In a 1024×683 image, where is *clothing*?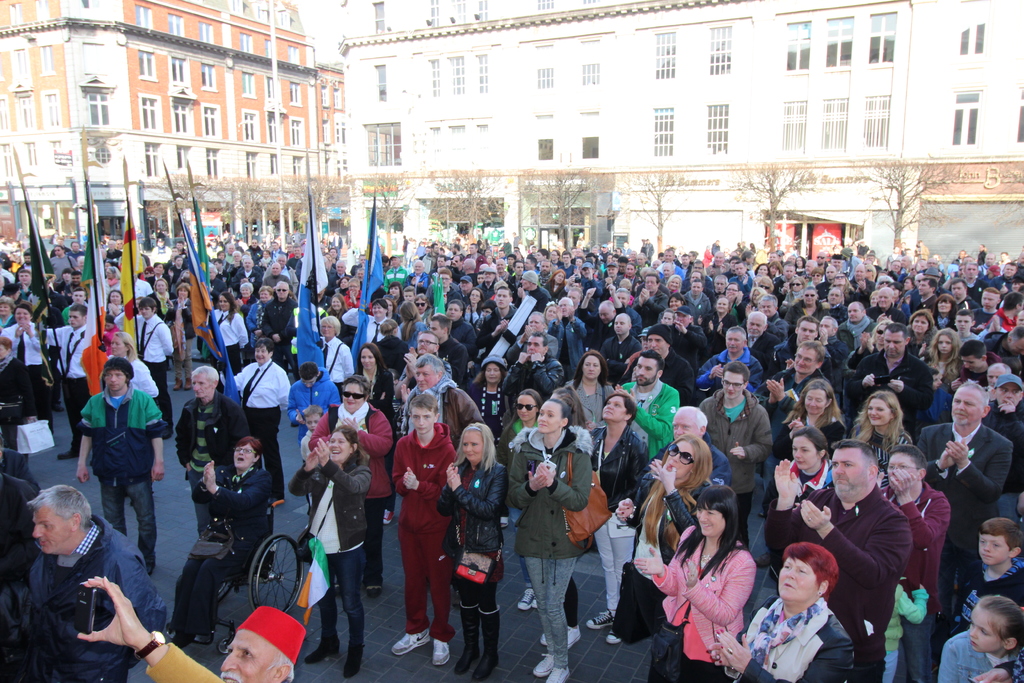
box(752, 327, 783, 358).
